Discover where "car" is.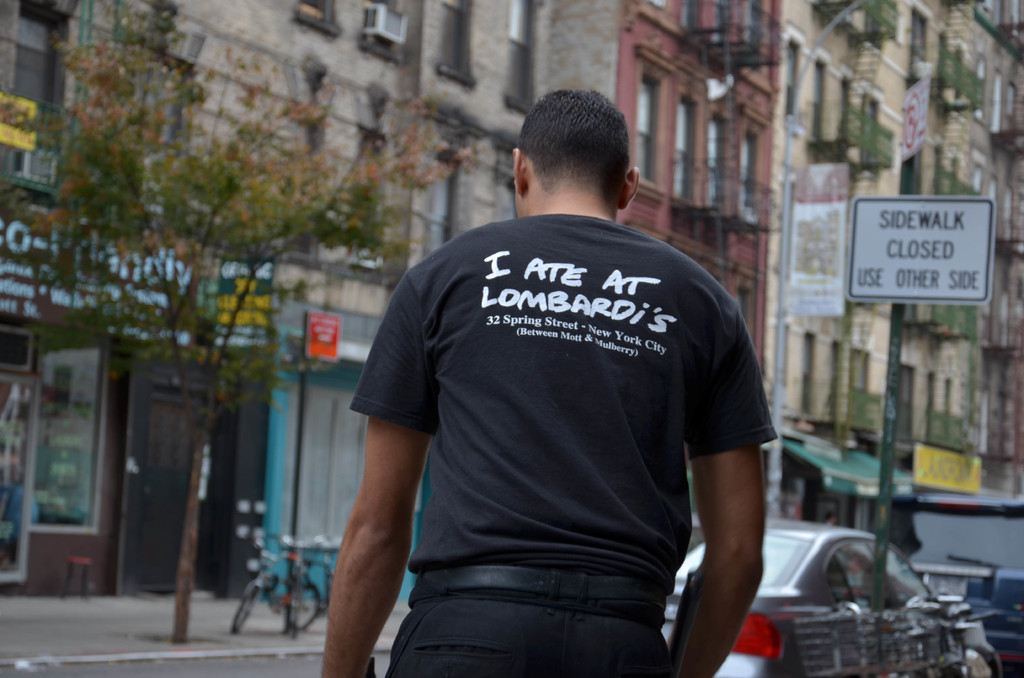
Discovered at left=876, top=491, right=1023, bottom=677.
